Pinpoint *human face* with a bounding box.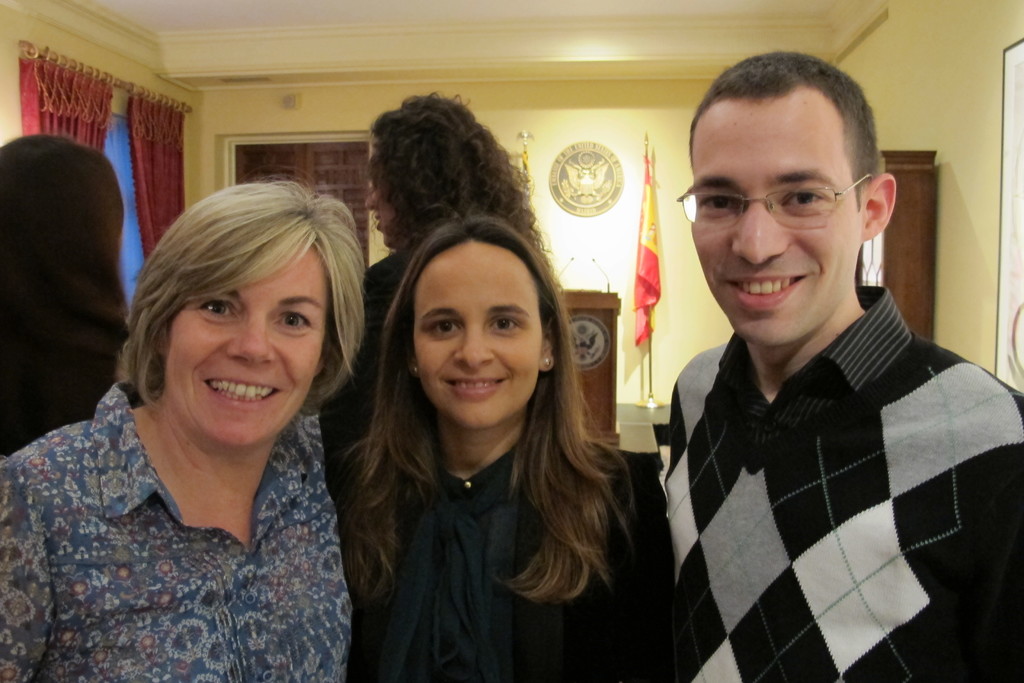
l=412, t=239, r=545, b=427.
